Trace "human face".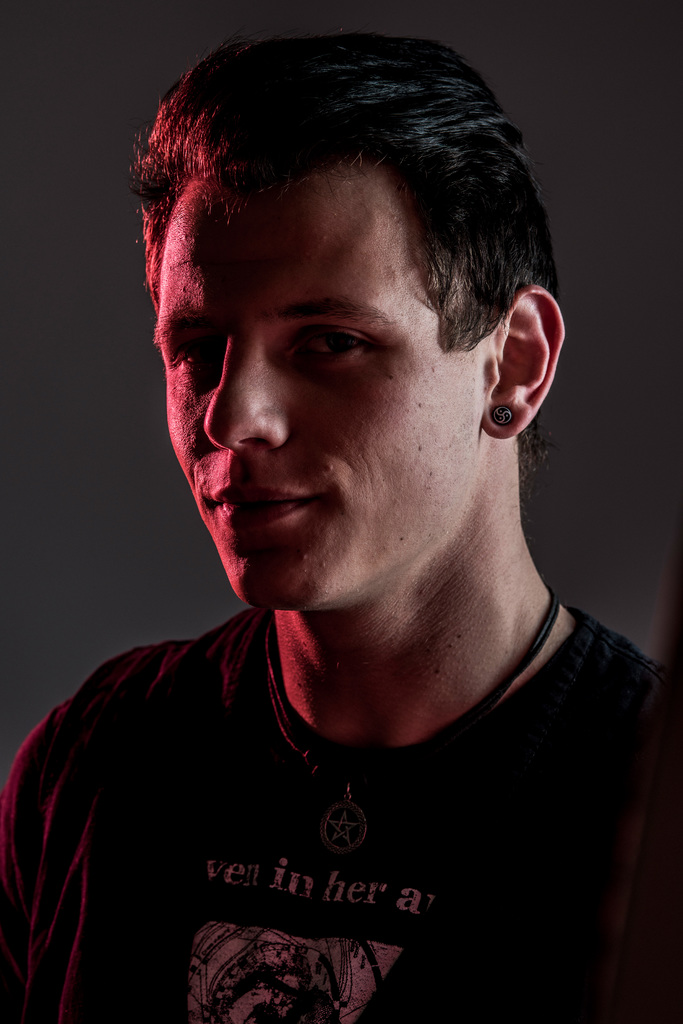
Traced to (159, 154, 495, 607).
